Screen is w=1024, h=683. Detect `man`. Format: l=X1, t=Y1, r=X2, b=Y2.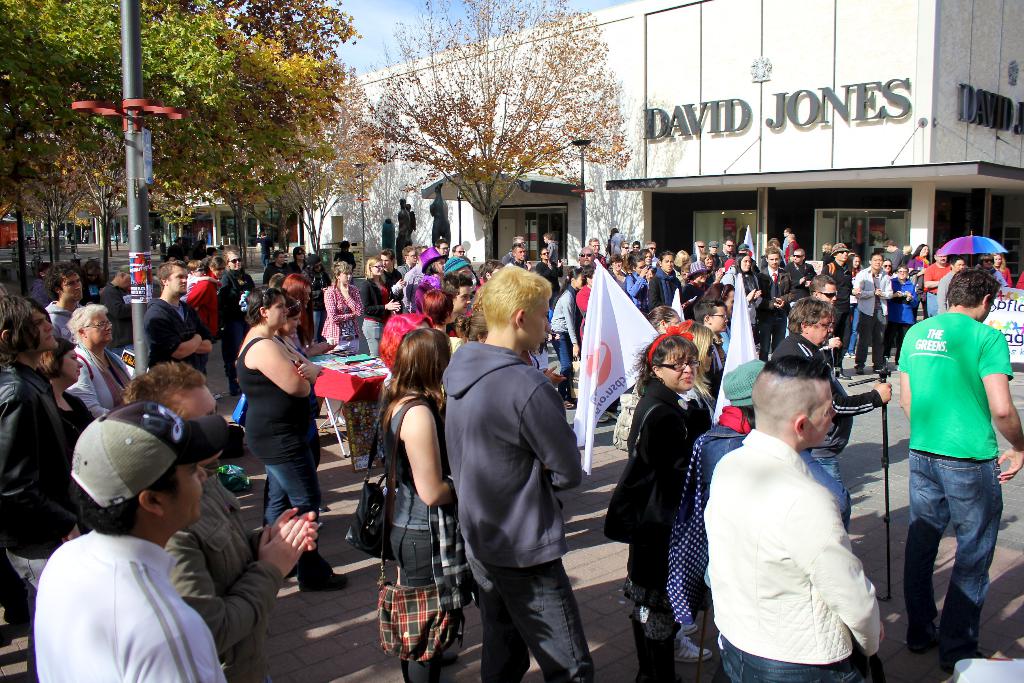
l=505, t=242, r=531, b=272.
